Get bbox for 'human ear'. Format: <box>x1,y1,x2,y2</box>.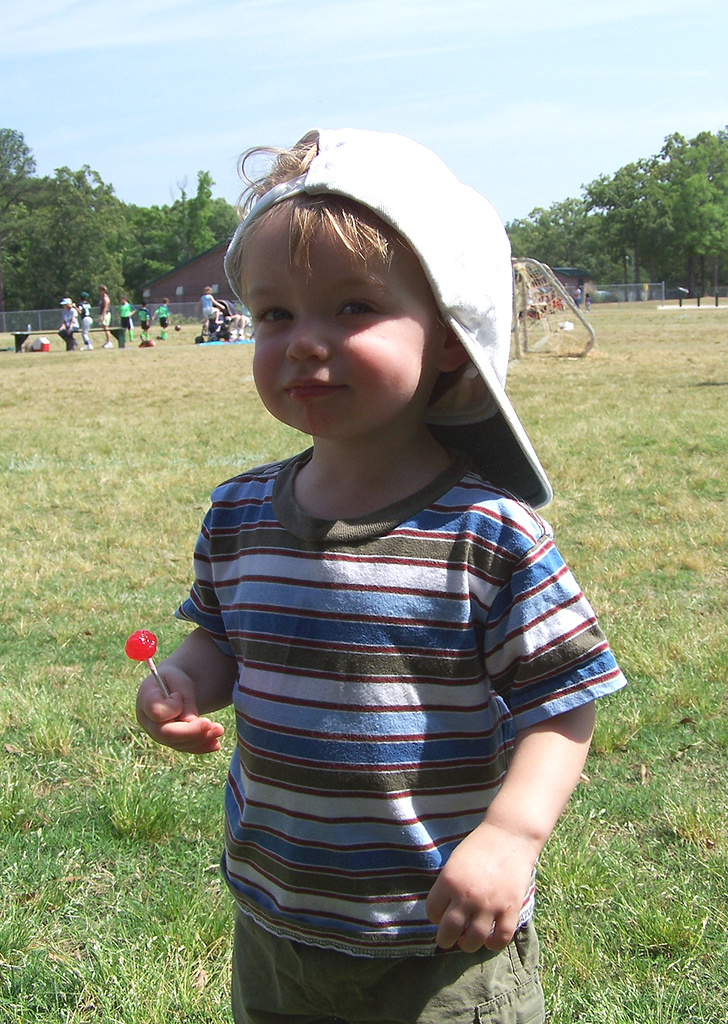
<box>436,328,472,370</box>.
